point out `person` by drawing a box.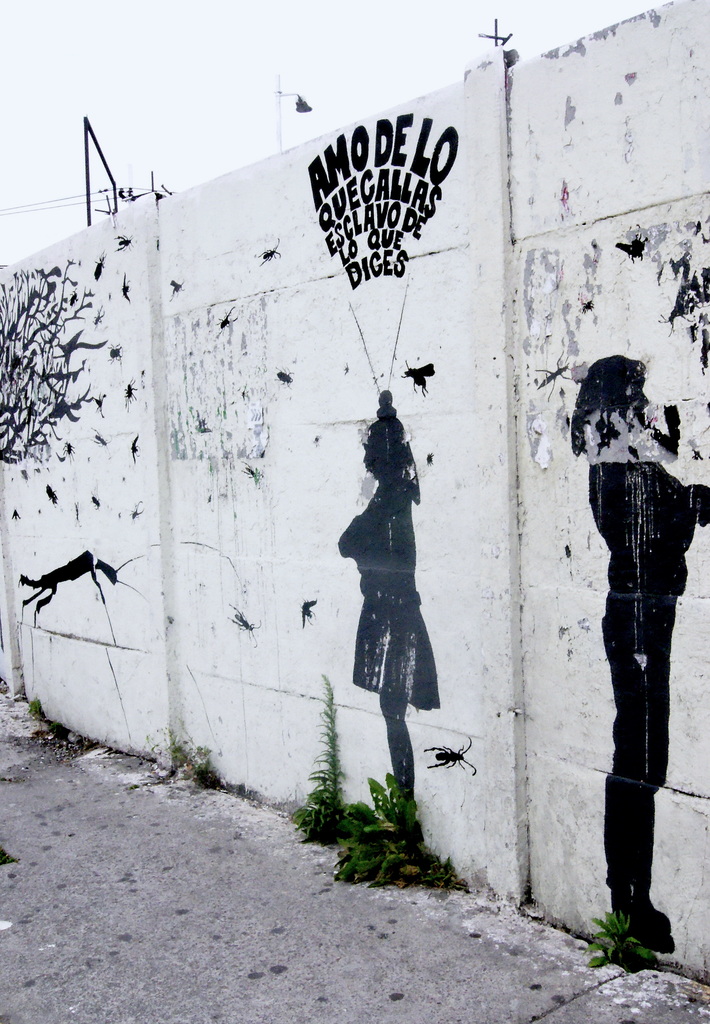
bbox(324, 387, 439, 790).
